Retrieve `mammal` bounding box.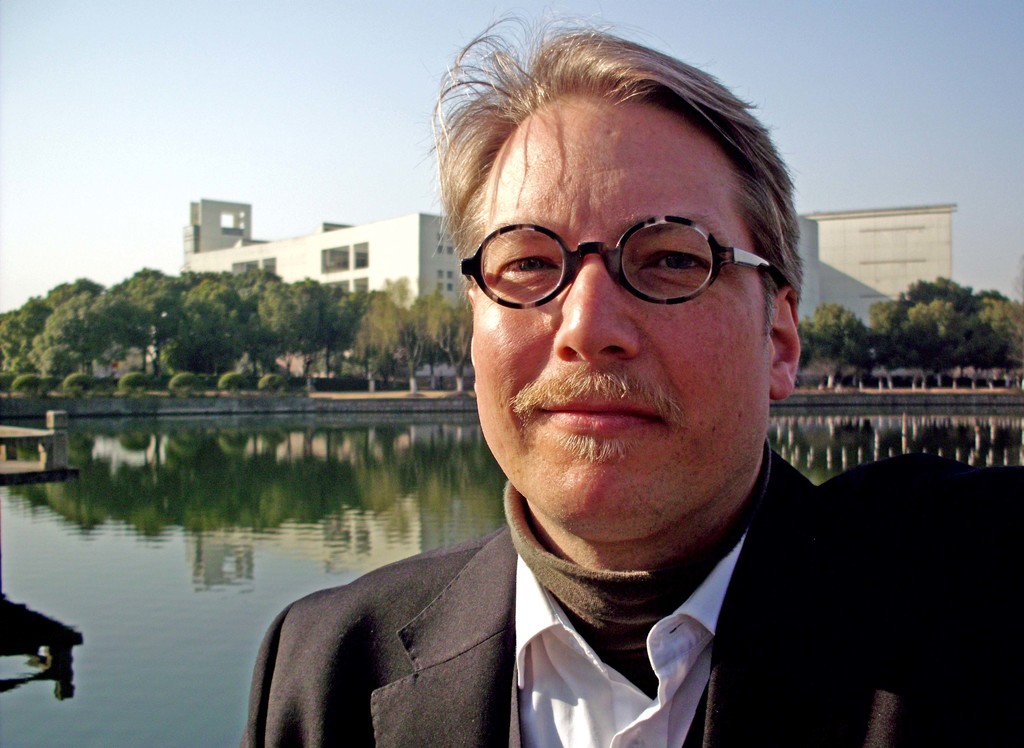
Bounding box: <bbox>200, 67, 970, 747</bbox>.
